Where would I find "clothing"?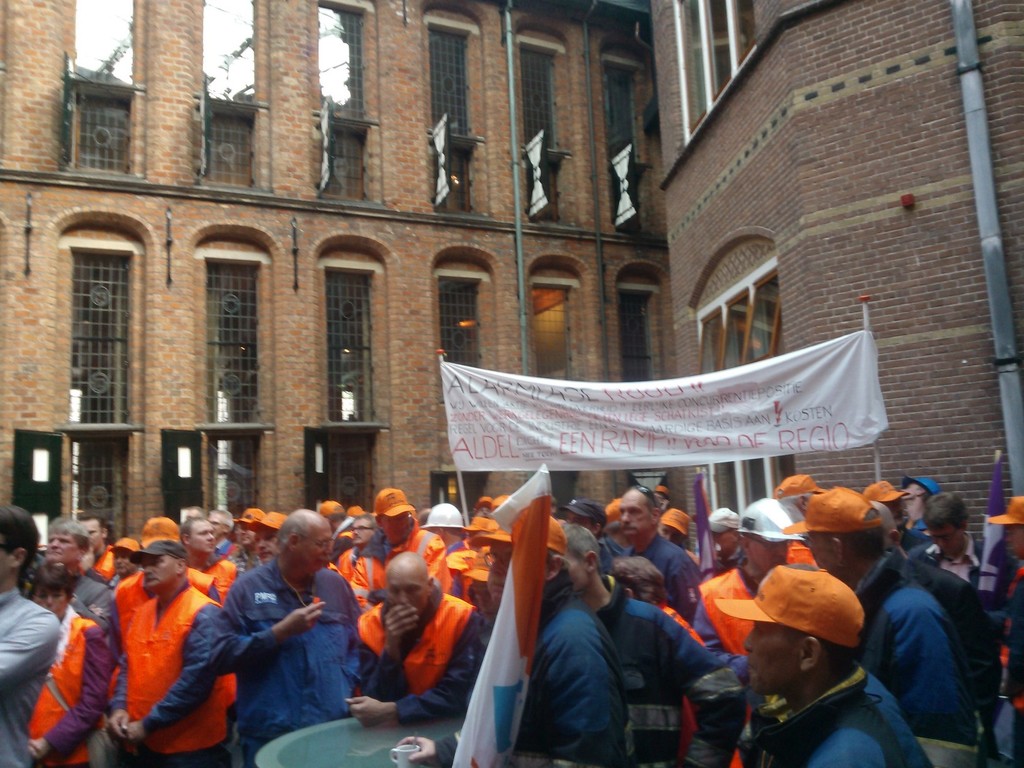
At box=[303, 527, 335, 576].
